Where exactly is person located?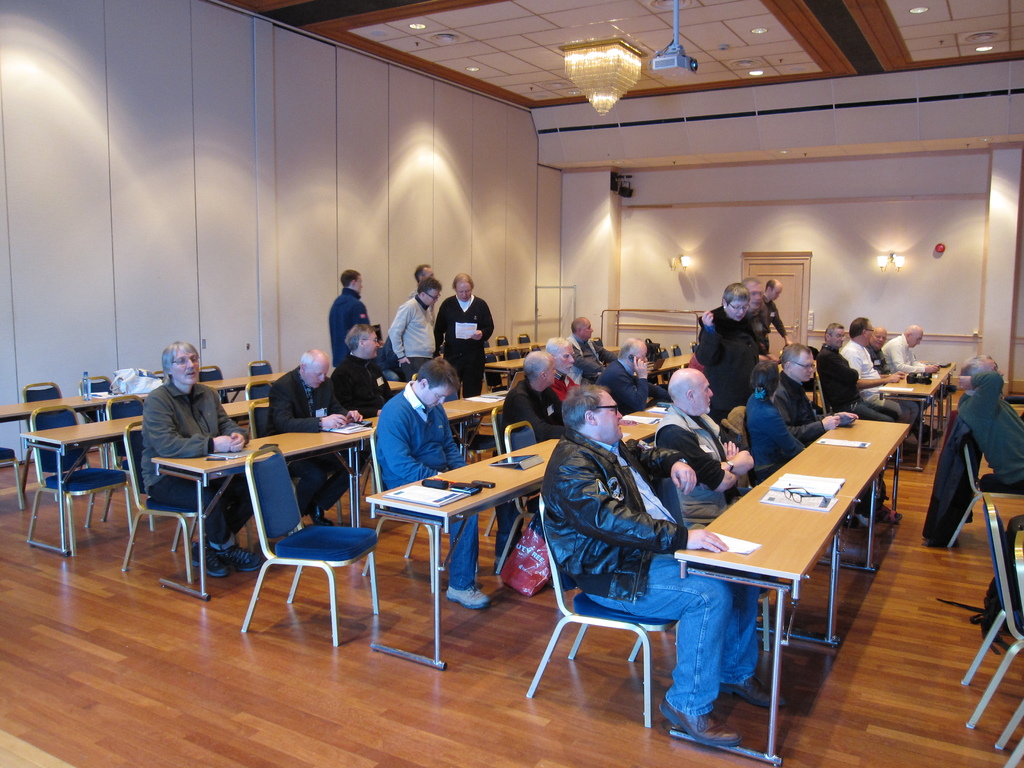
Its bounding box is rect(376, 355, 490, 608).
